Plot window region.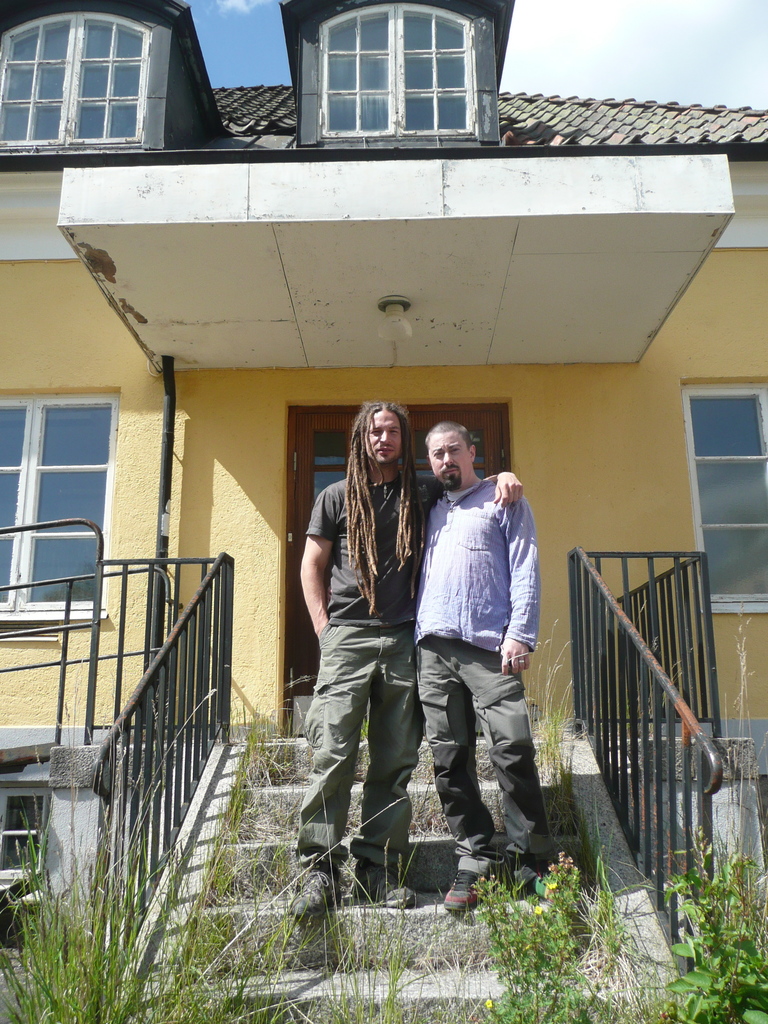
Plotted at (left=684, top=373, right=767, bottom=602).
